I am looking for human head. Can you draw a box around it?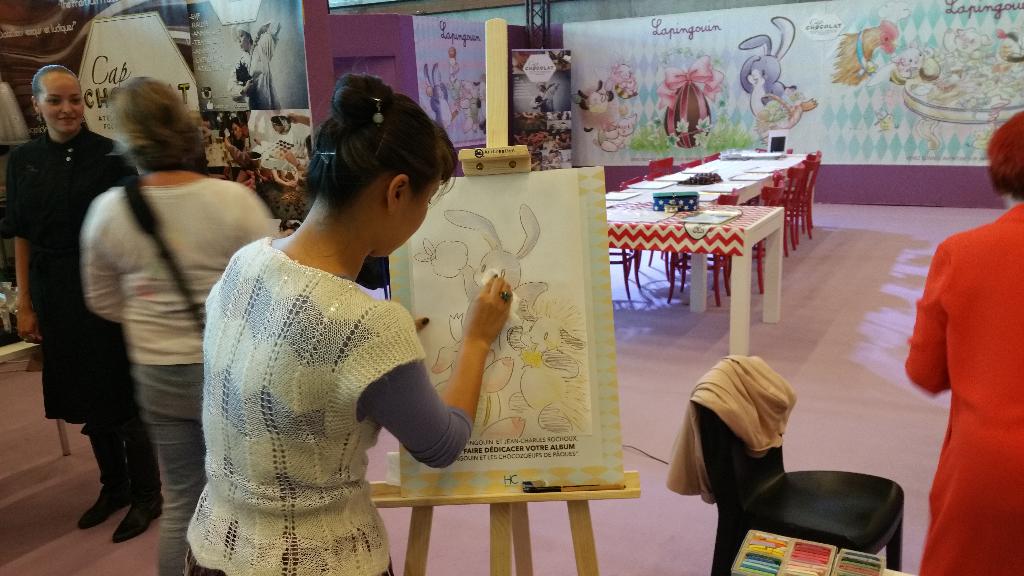
Sure, the bounding box is pyautogui.locateOnScreen(102, 81, 203, 173).
